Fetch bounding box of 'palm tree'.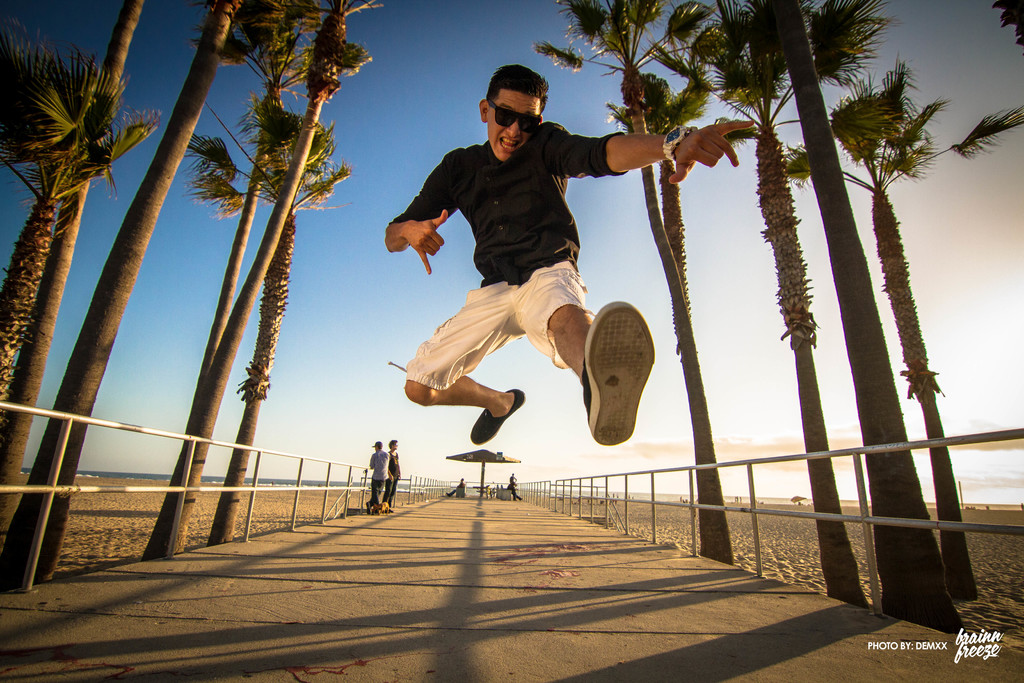
Bbox: pyautogui.locateOnScreen(16, 53, 120, 449).
